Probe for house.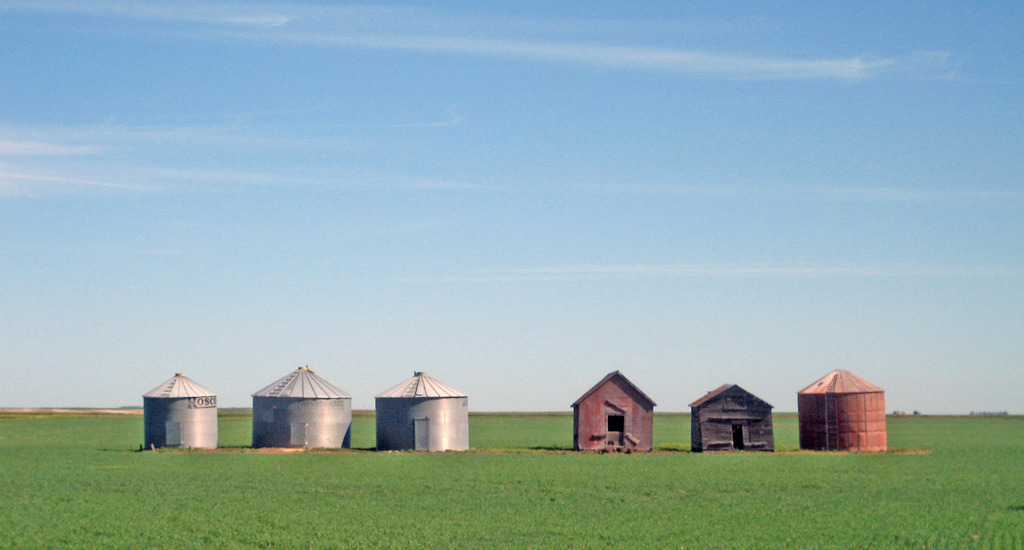
Probe result: [left=138, top=369, right=216, bottom=448].
